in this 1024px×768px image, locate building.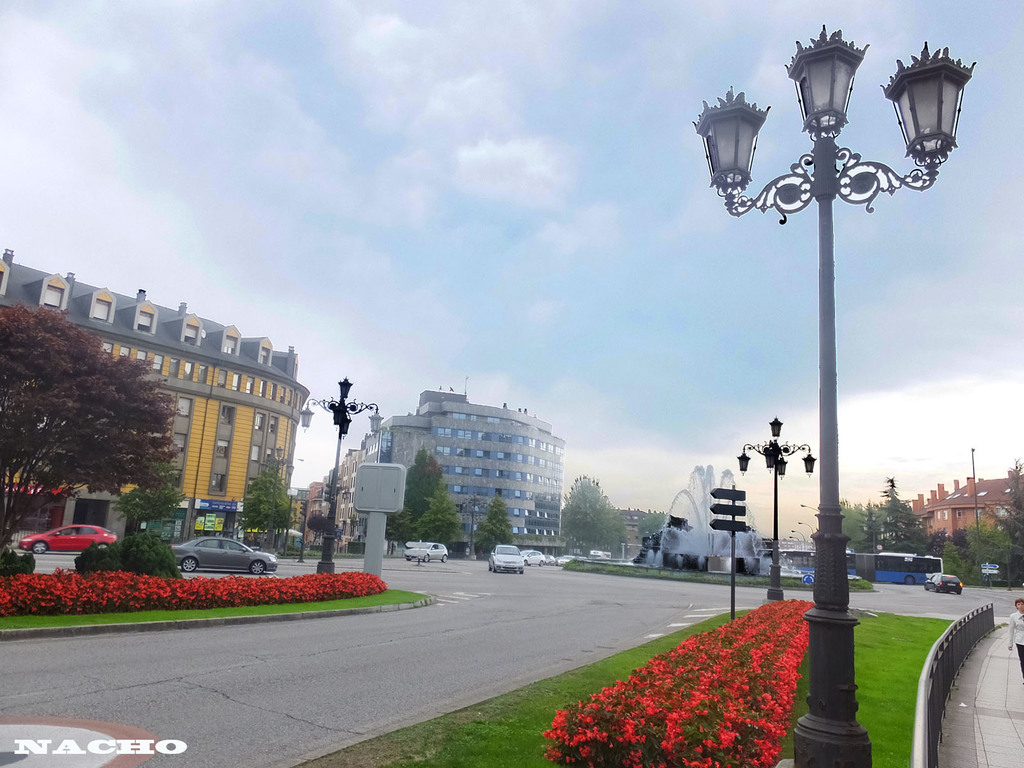
Bounding box: bbox=(925, 476, 1023, 579).
